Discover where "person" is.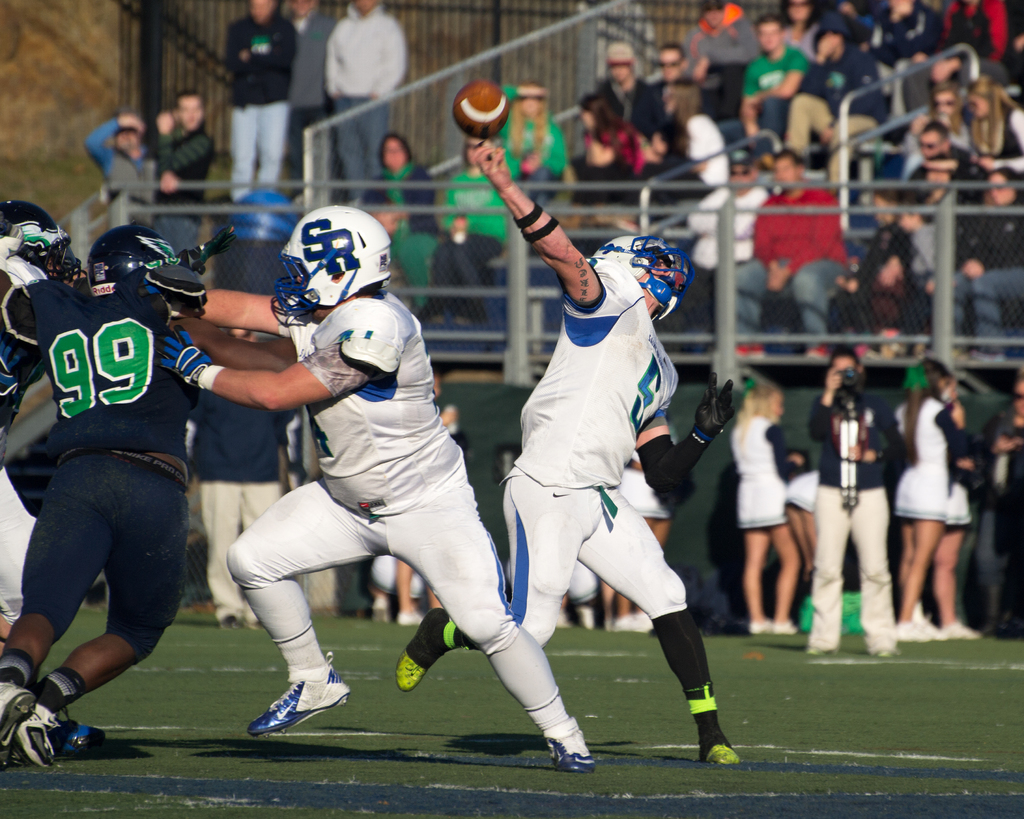
Discovered at select_region(436, 139, 510, 340).
